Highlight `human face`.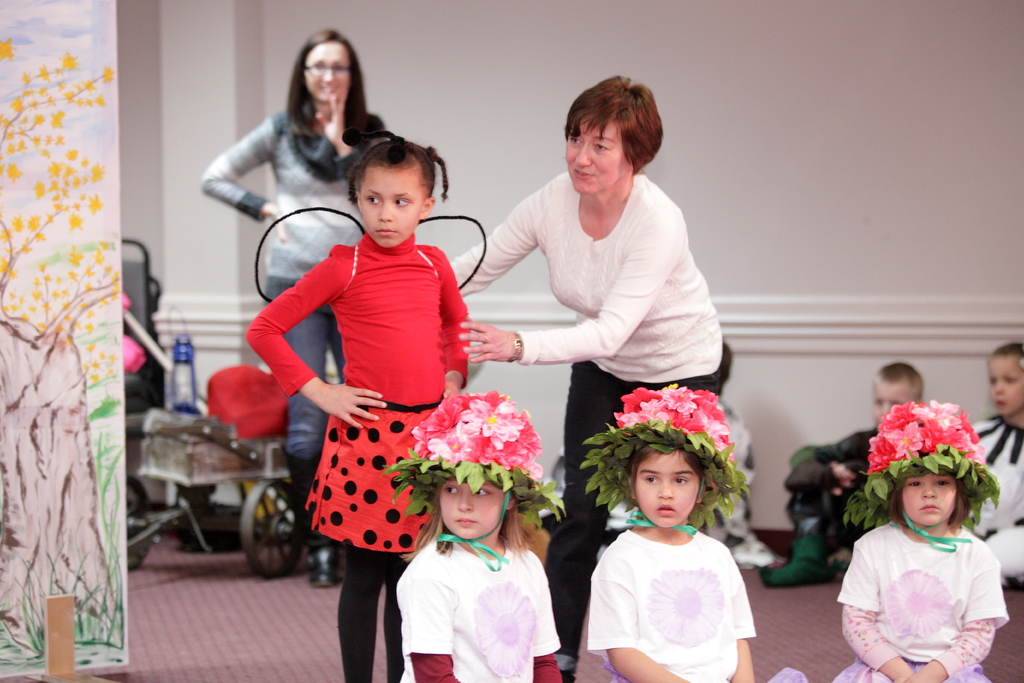
Highlighted region: region(639, 451, 698, 529).
